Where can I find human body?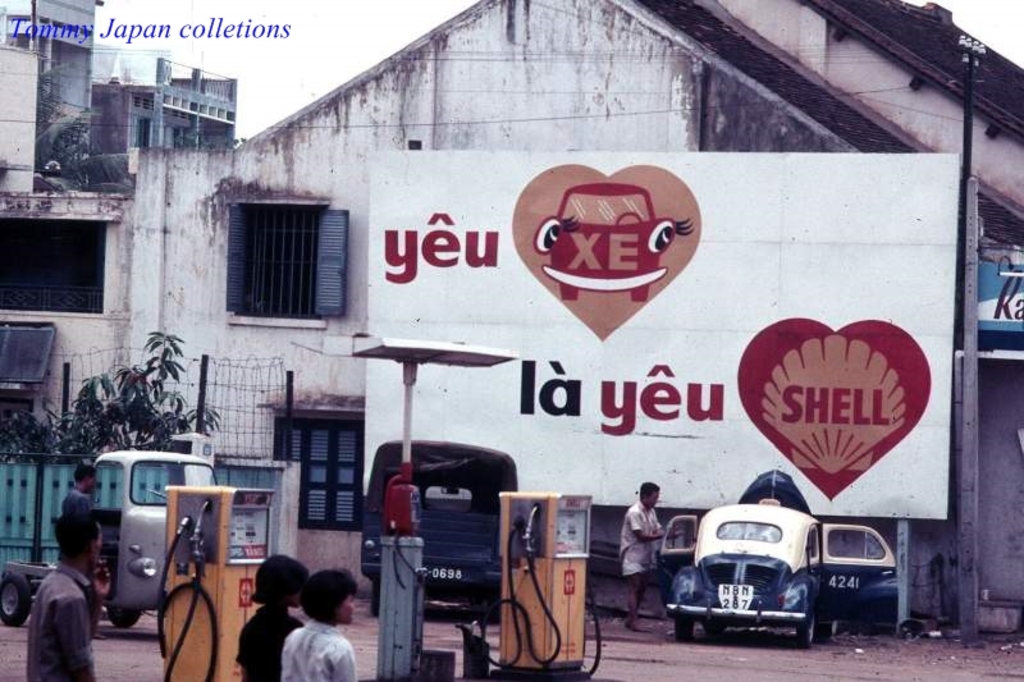
You can find it at {"x1": 64, "y1": 486, "x2": 90, "y2": 517}.
